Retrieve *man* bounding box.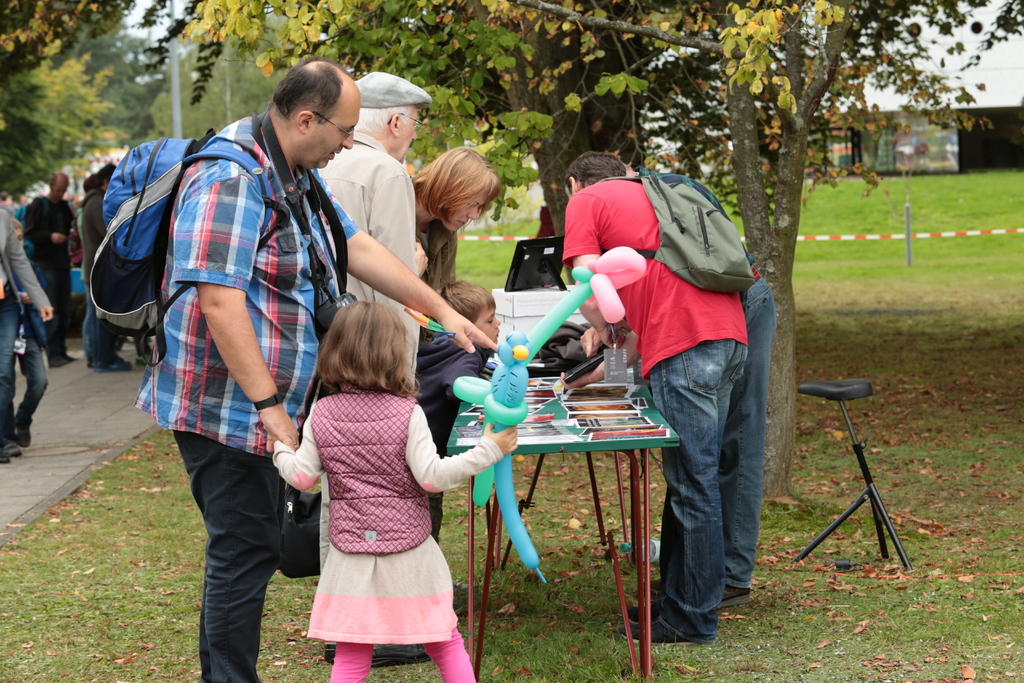
Bounding box: crop(626, 161, 777, 614).
